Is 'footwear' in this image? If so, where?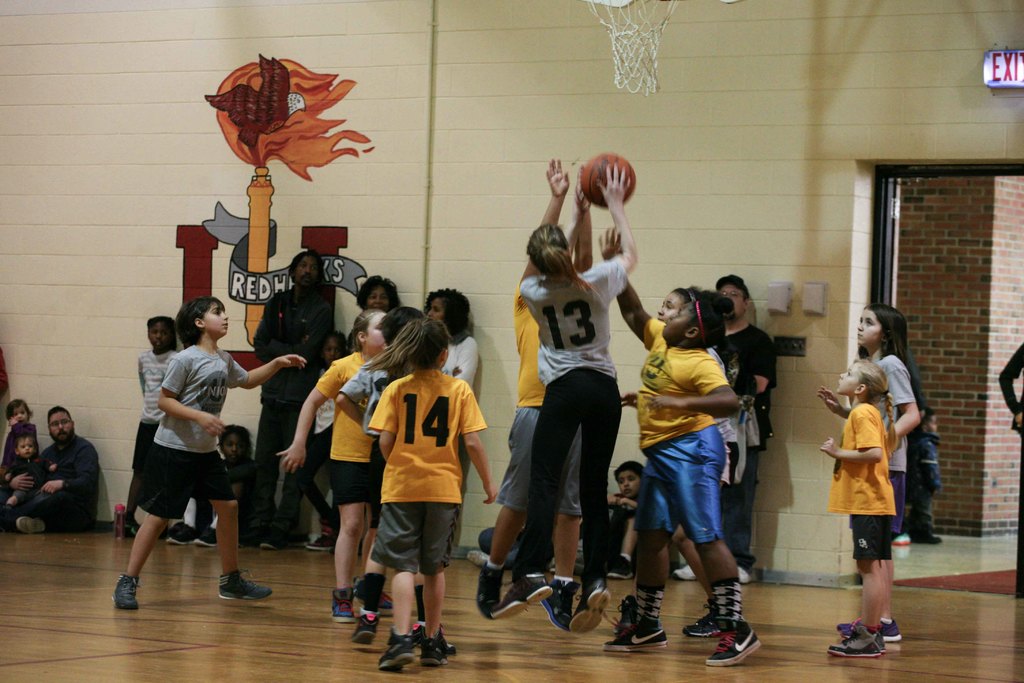
Yes, at [326,582,360,627].
